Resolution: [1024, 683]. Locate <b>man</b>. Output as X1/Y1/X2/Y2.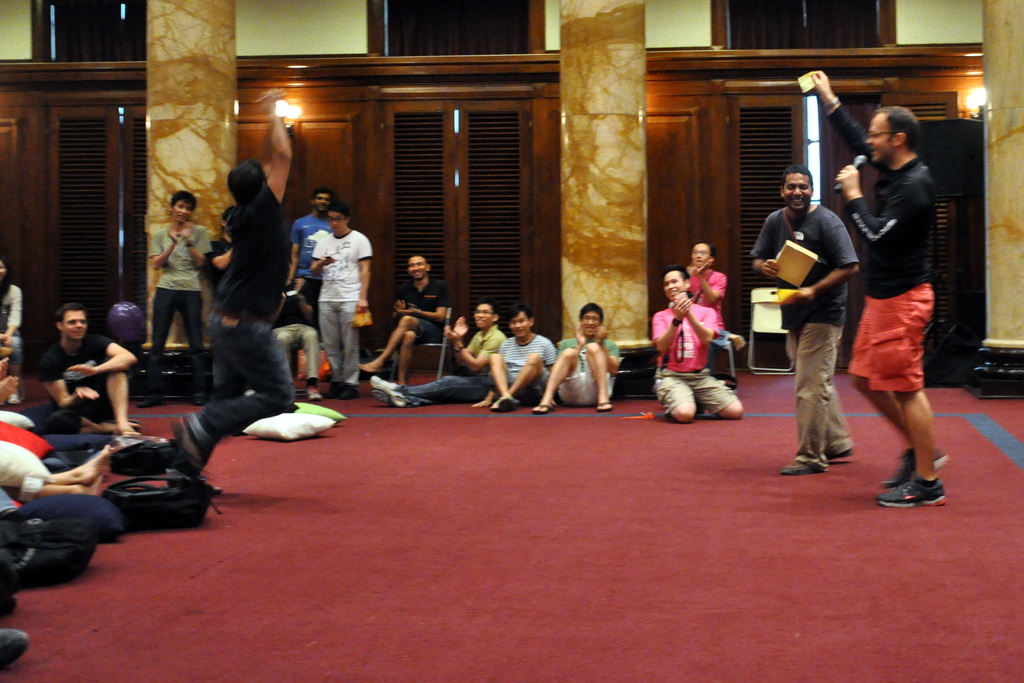
360/256/454/384.
